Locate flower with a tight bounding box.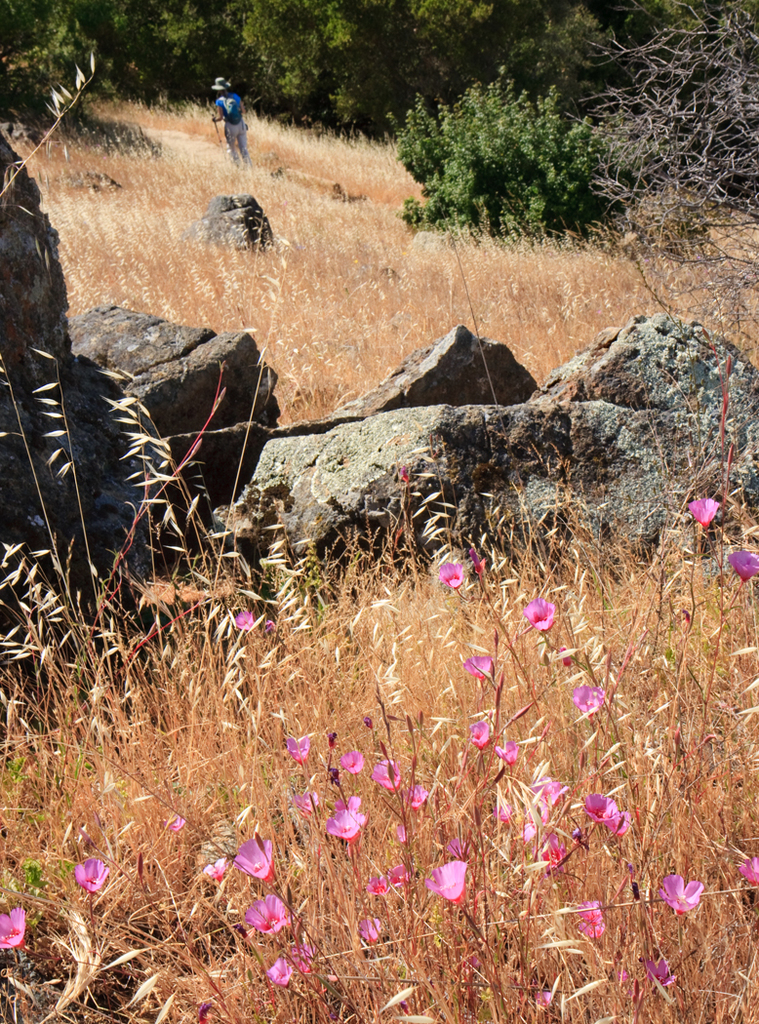
x1=438 y1=558 x2=459 y2=584.
